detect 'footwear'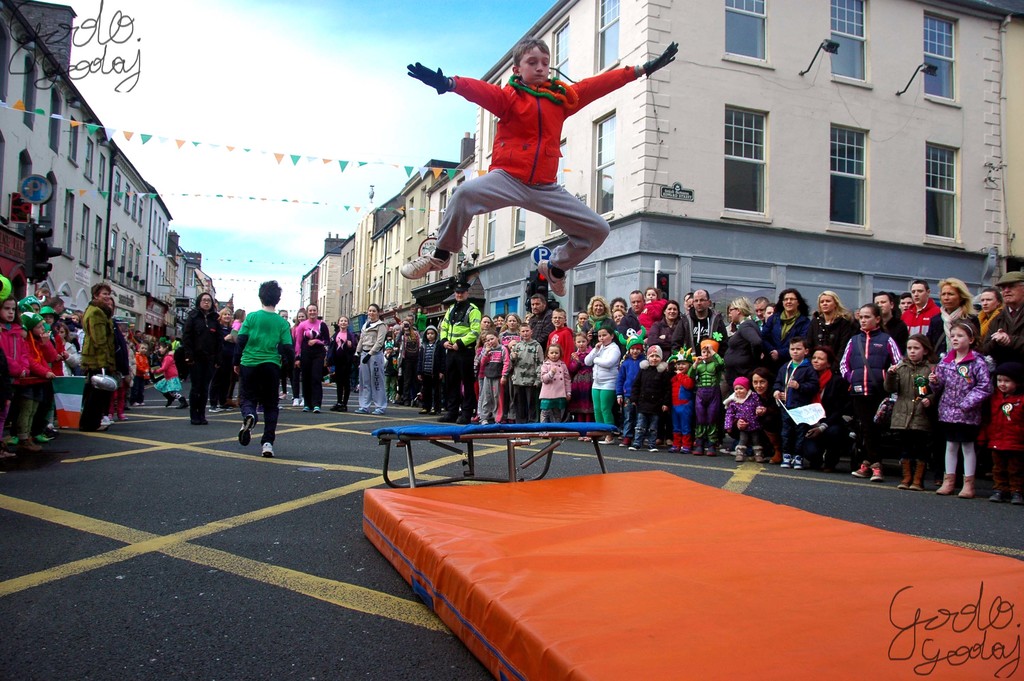
Rect(869, 469, 885, 486)
